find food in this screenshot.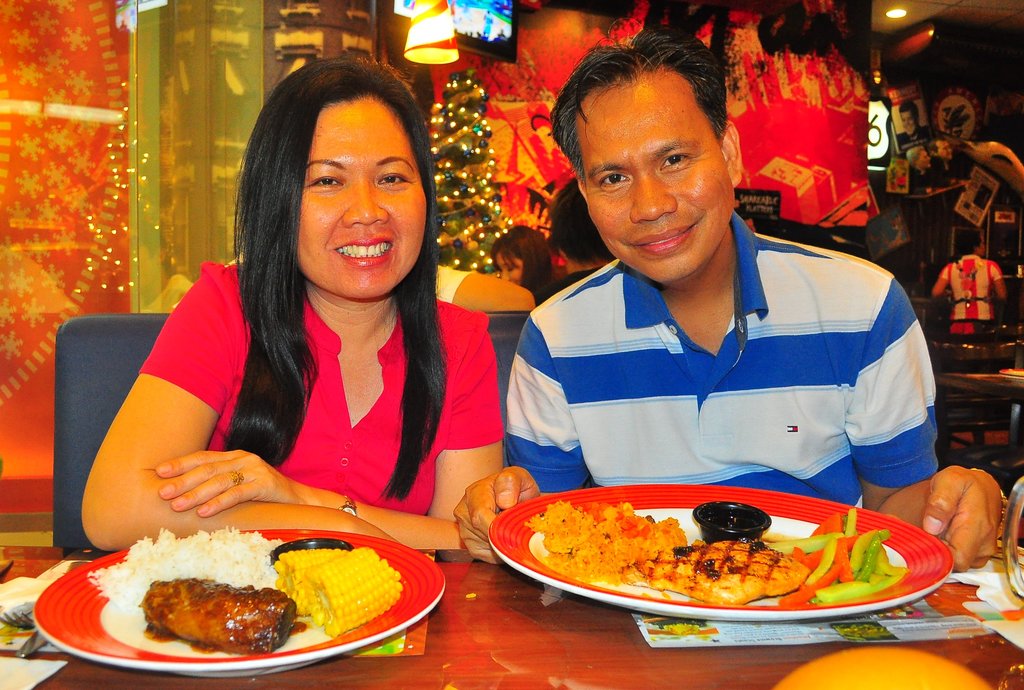
The bounding box for food is pyautogui.locateOnScreen(300, 539, 404, 639).
